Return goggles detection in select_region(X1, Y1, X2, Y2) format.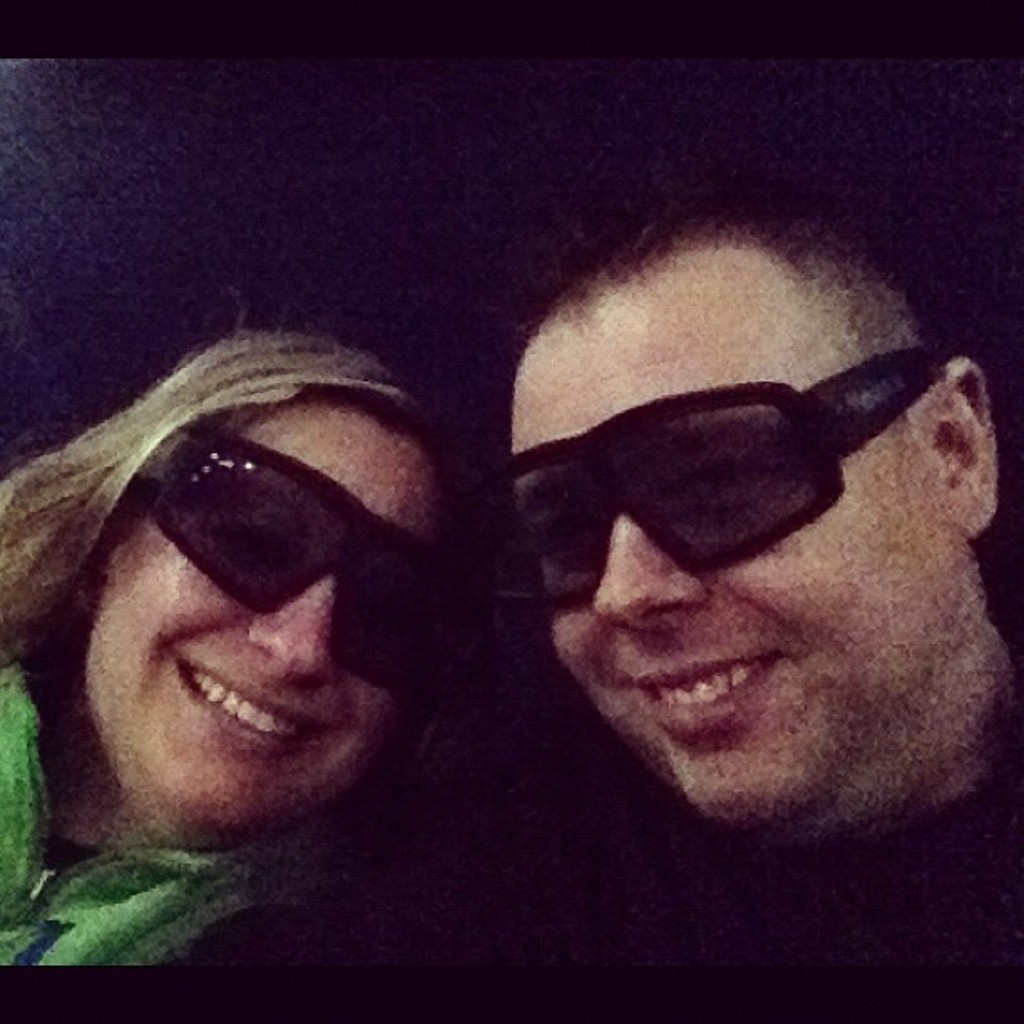
select_region(122, 432, 465, 696).
